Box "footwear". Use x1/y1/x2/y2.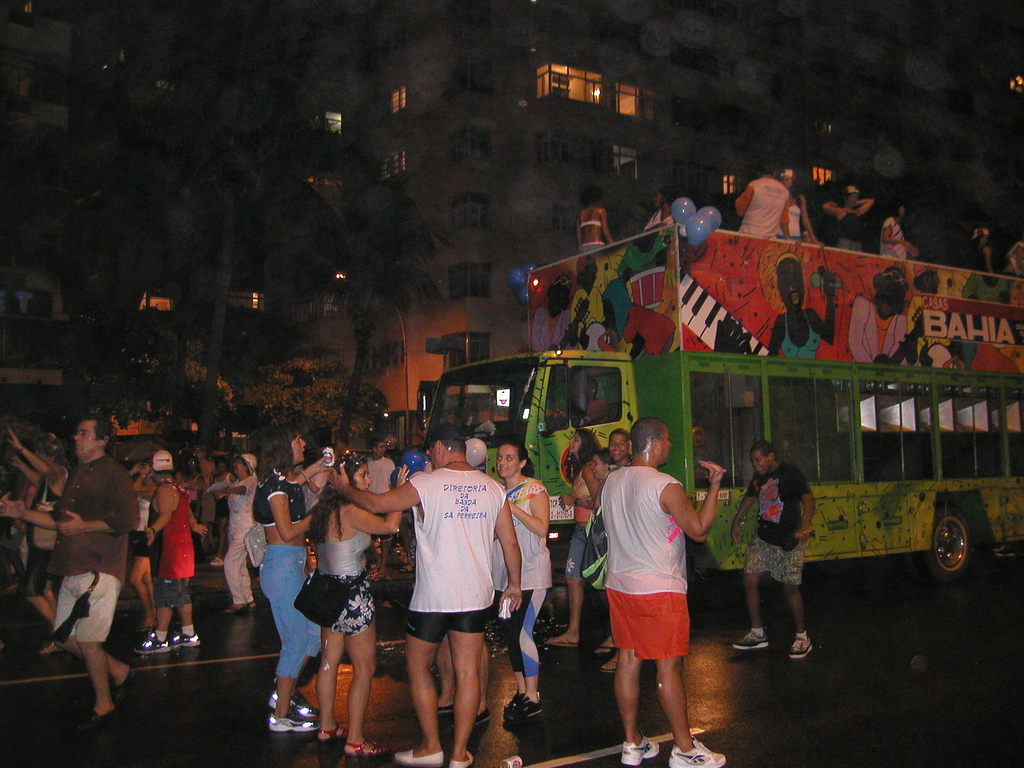
171/627/205/644.
